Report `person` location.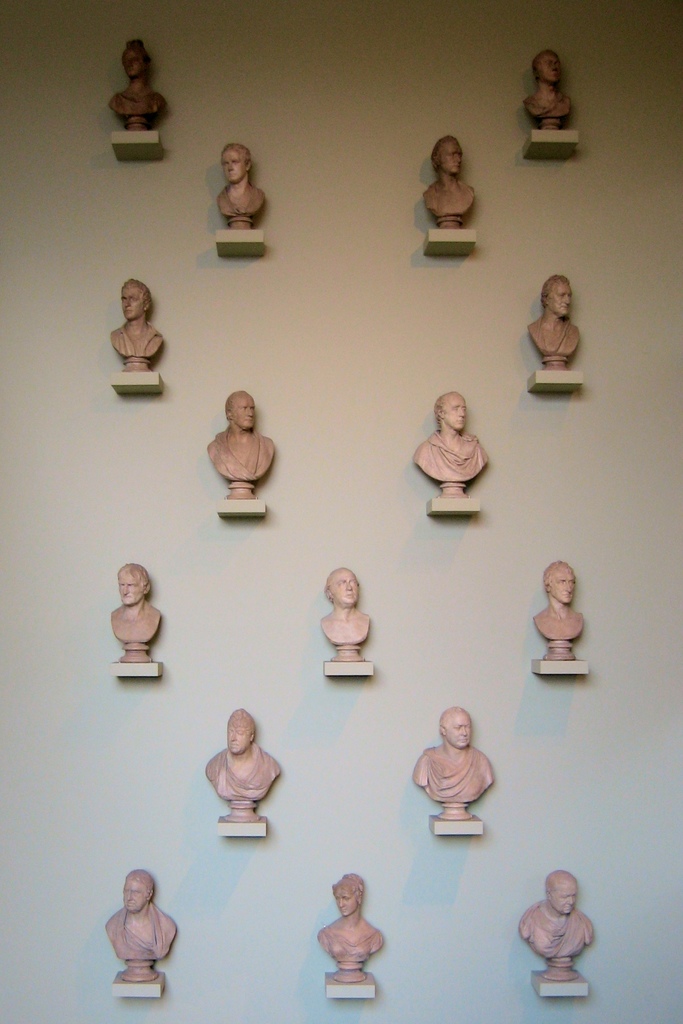
Report: region(311, 874, 386, 972).
